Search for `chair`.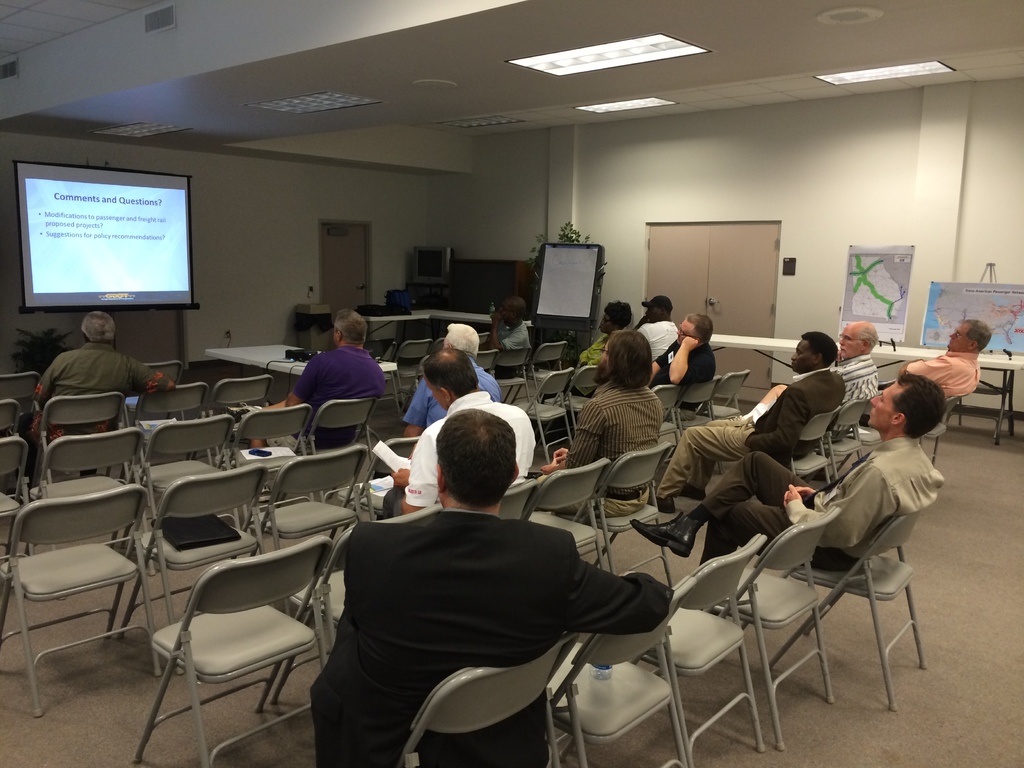
Found at left=140, top=536, right=324, bottom=756.
